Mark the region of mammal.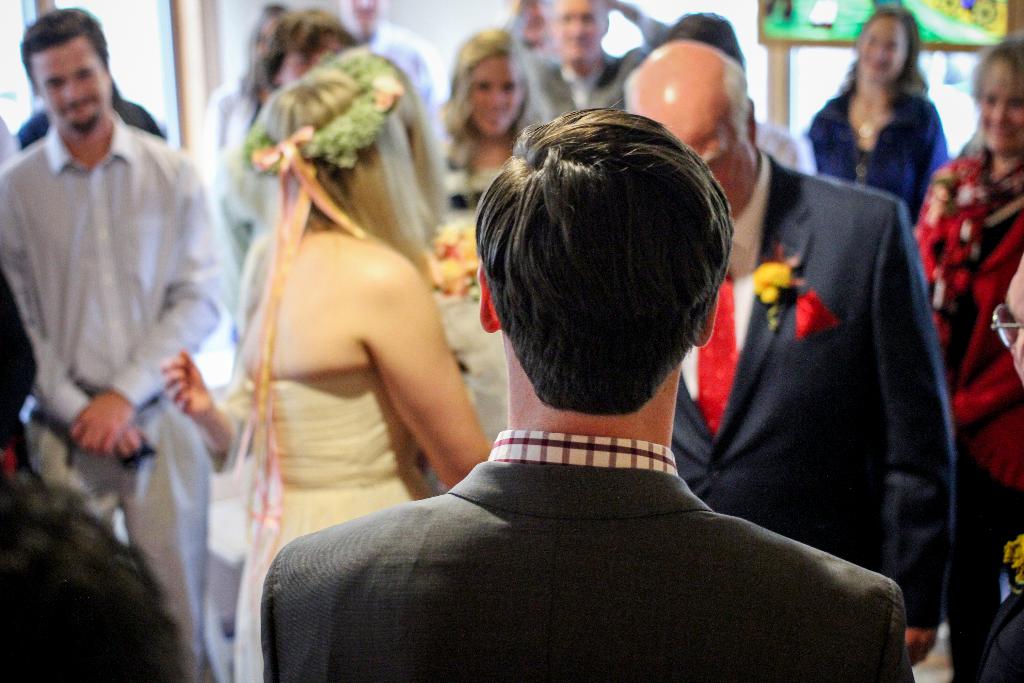
Region: {"left": 0, "top": 3, "right": 220, "bottom": 682}.
